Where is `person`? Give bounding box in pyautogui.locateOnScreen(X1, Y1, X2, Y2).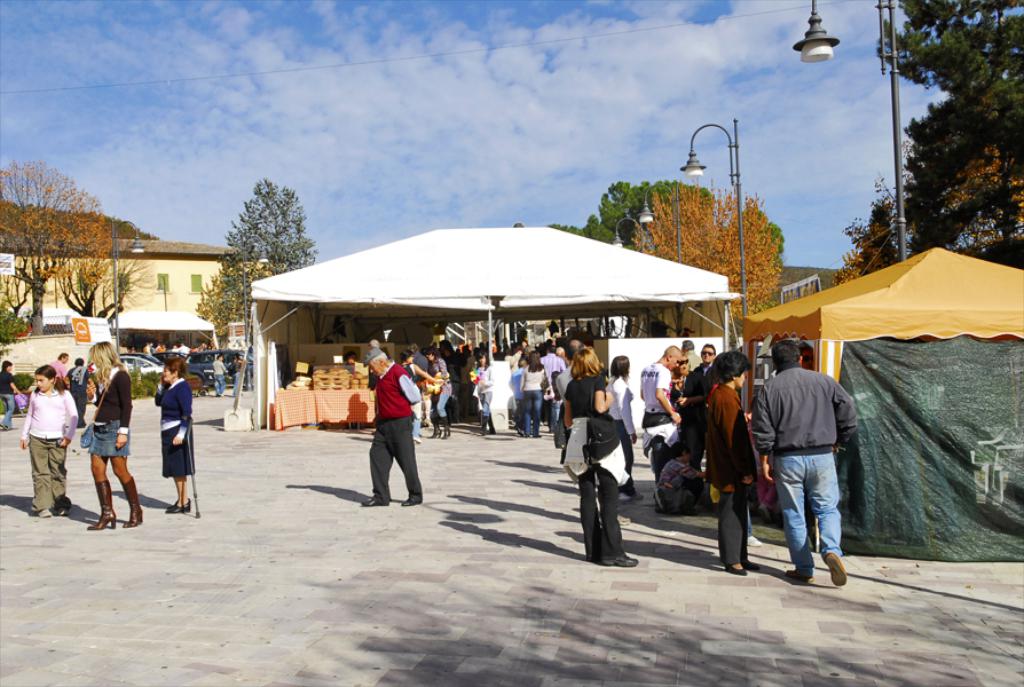
pyautogui.locateOnScreen(151, 356, 198, 519).
